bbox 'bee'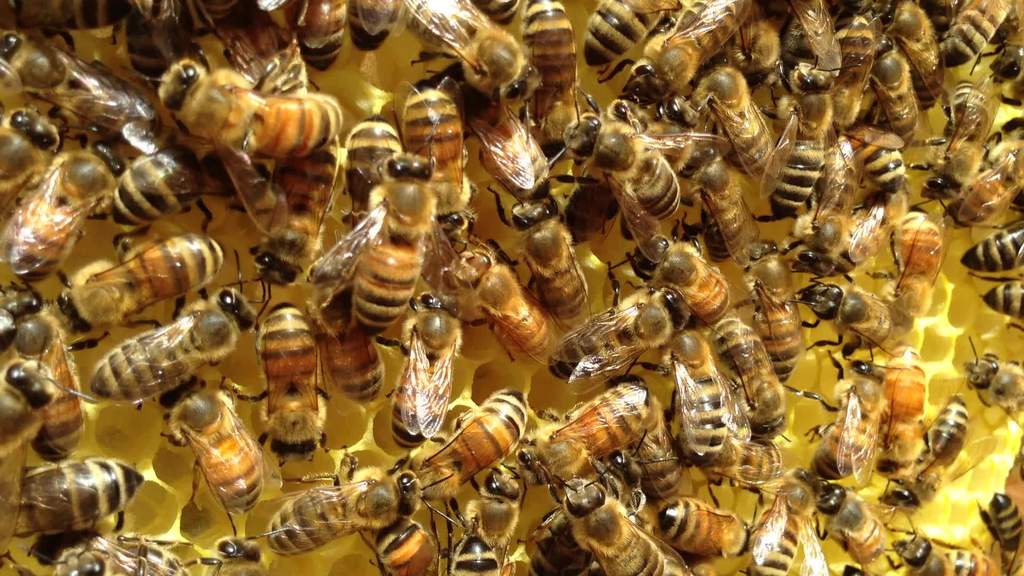
744 156 873 287
